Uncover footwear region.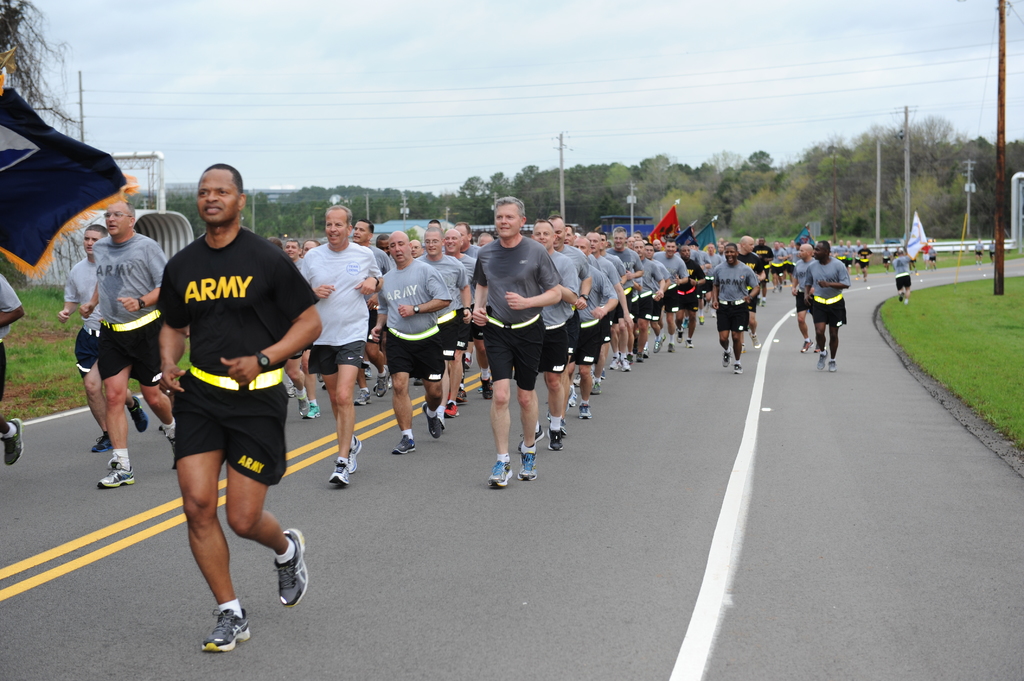
Uncovered: [356, 390, 370, 408].
